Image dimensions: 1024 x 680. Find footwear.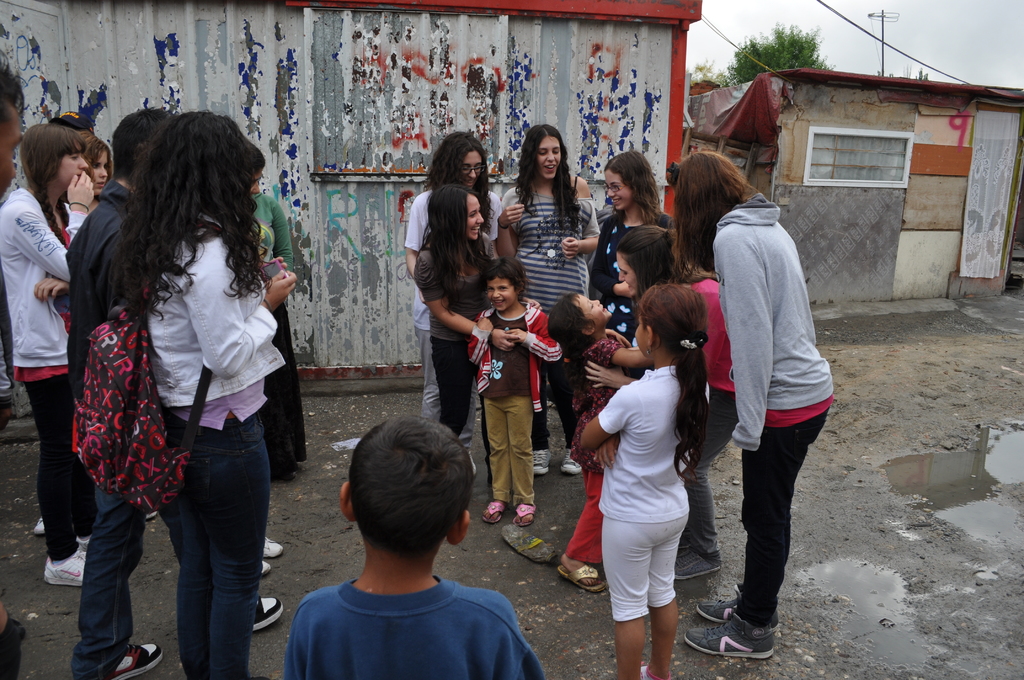
<region>698, 584, 737, 624</region>.
